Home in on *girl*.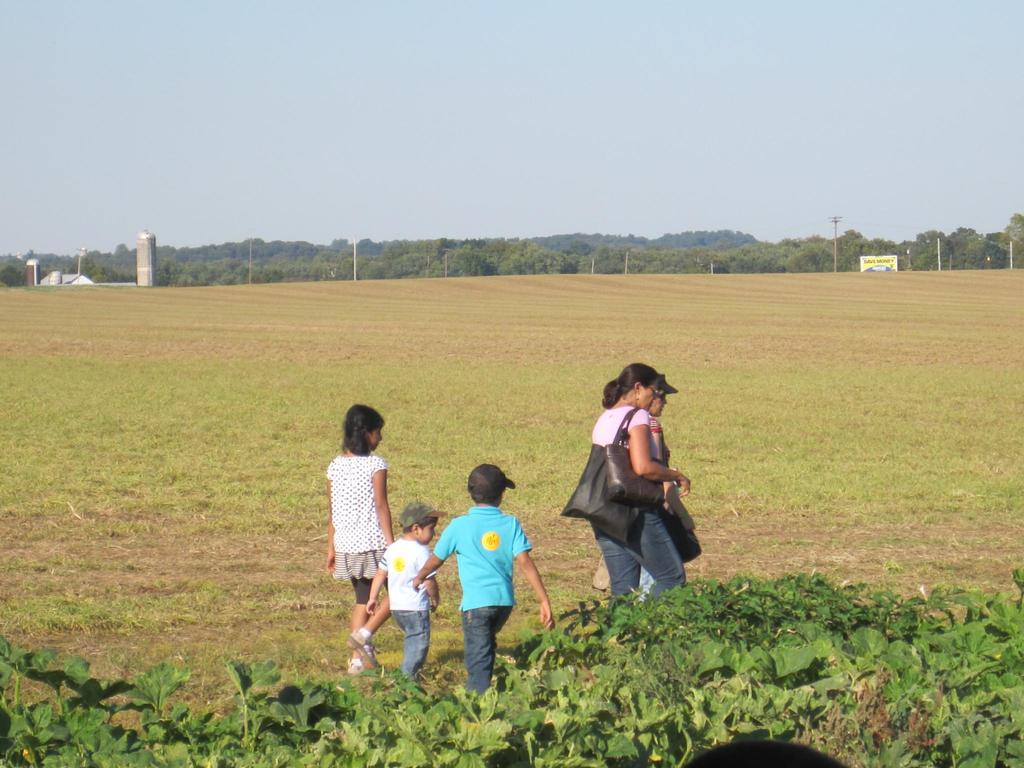
Homed in at x1=593 y1=362 x2=681 y2=600.
